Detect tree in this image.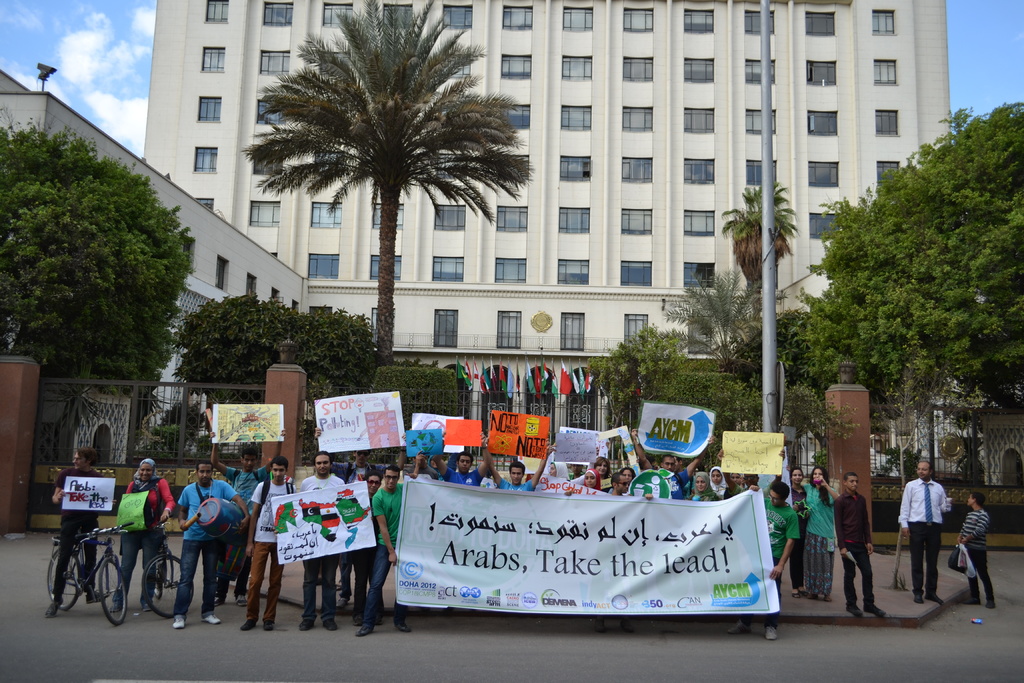
Detection: x1=369, y1=363, x2=456, y2=424.
